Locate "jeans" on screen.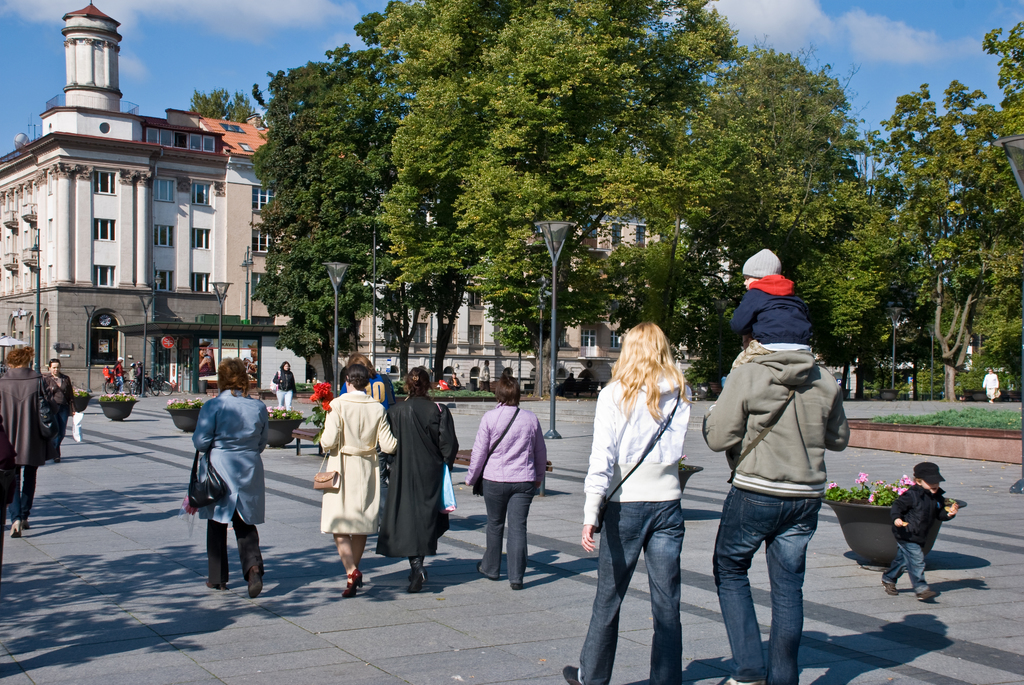
On screen at pyautogui.locateOnScreen(483, 477, 536, 581).
